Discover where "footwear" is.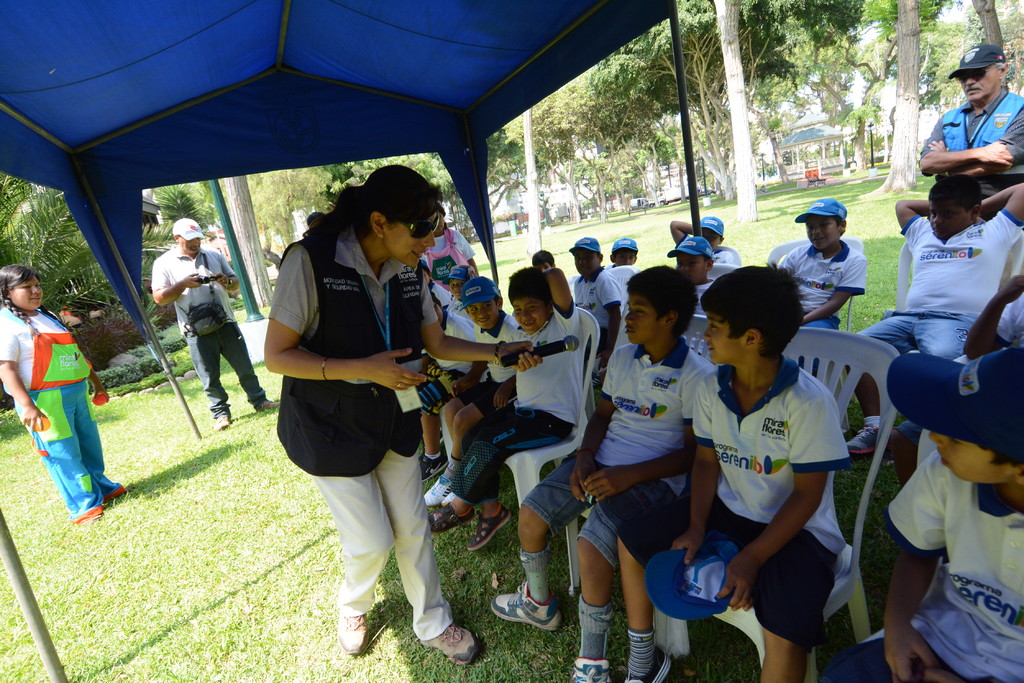
Discovered at (429,502,481,536).
